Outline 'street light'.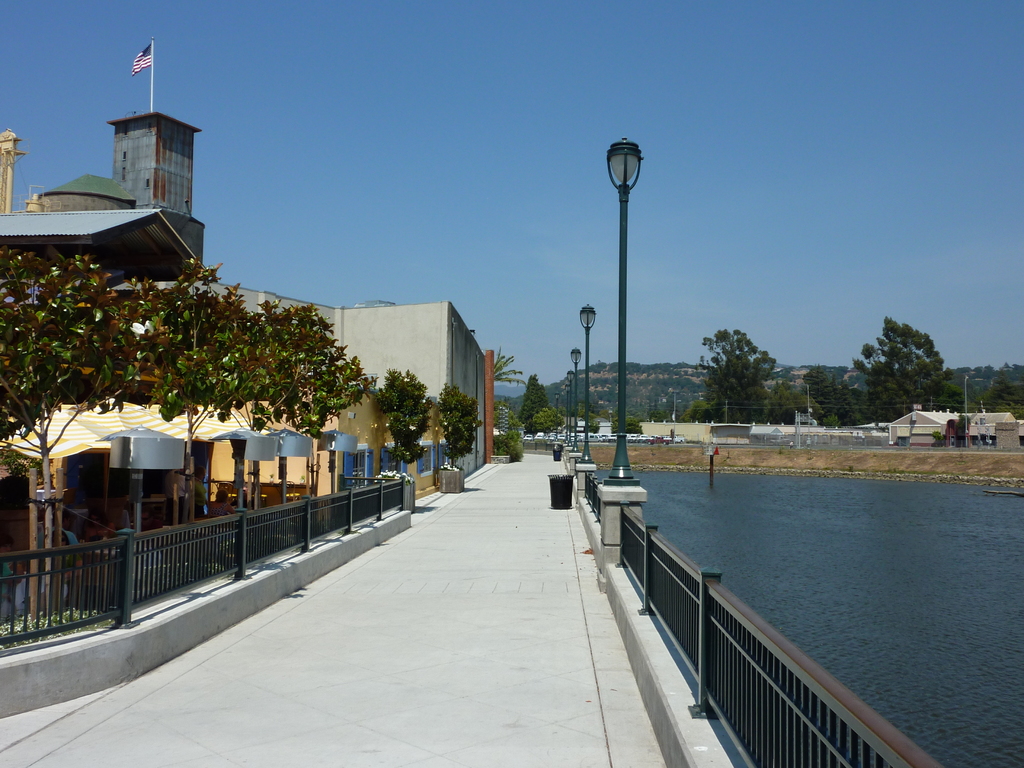
Outline: 564/383/570/445.
